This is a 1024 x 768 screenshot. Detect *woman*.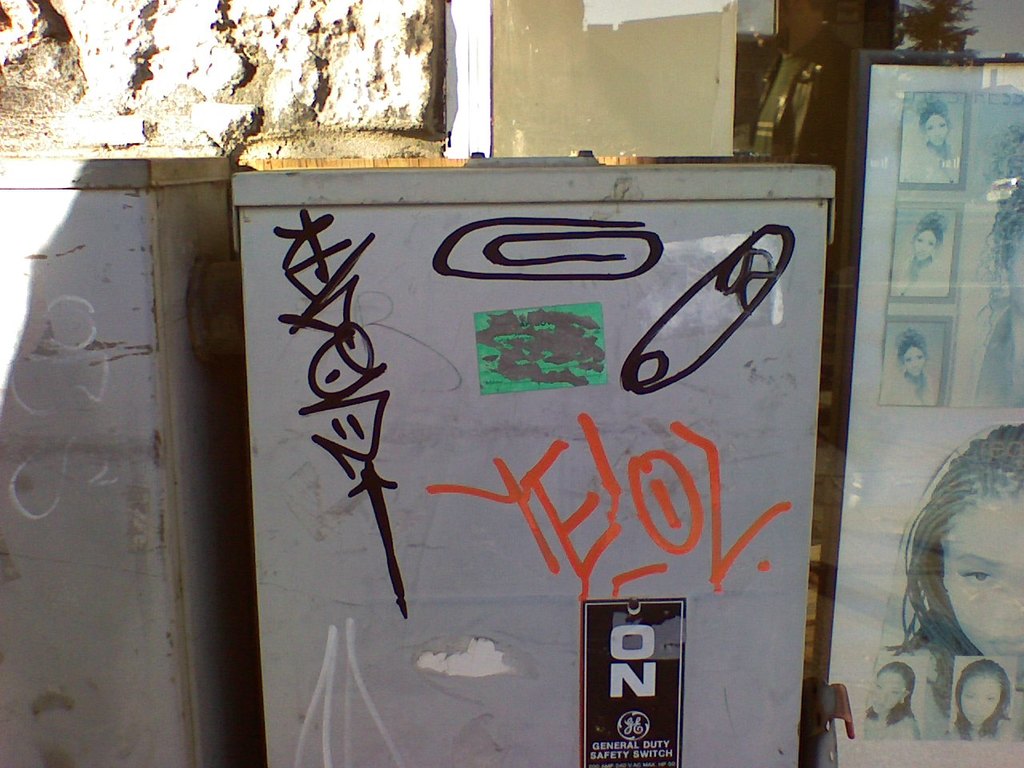
left=900, top=213, right=948, bottom=298.
